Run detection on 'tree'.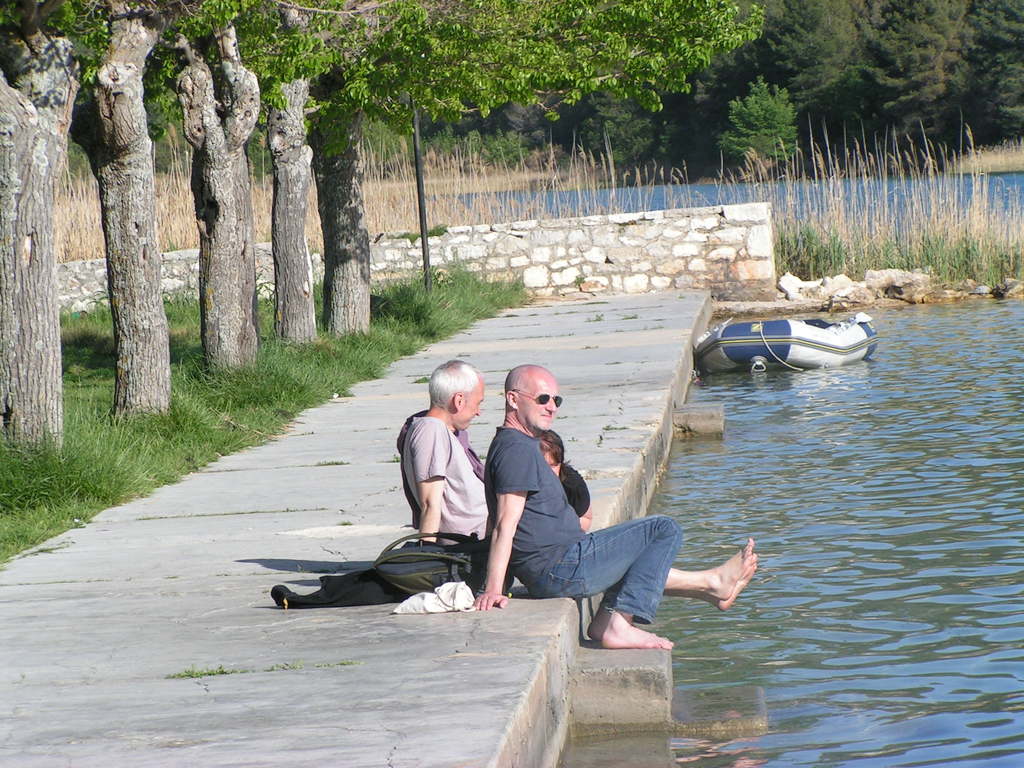
Result: locate(399, 0, 758, 132).
